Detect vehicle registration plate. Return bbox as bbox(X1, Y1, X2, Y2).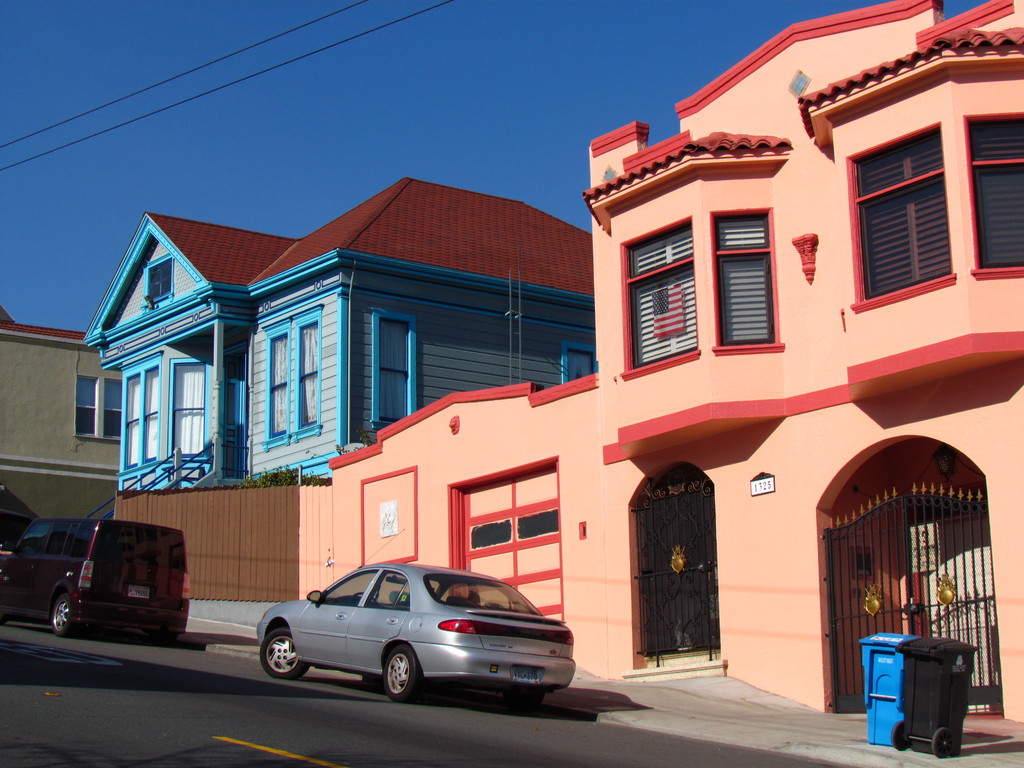
bbox(125, 581, 152, 598).
